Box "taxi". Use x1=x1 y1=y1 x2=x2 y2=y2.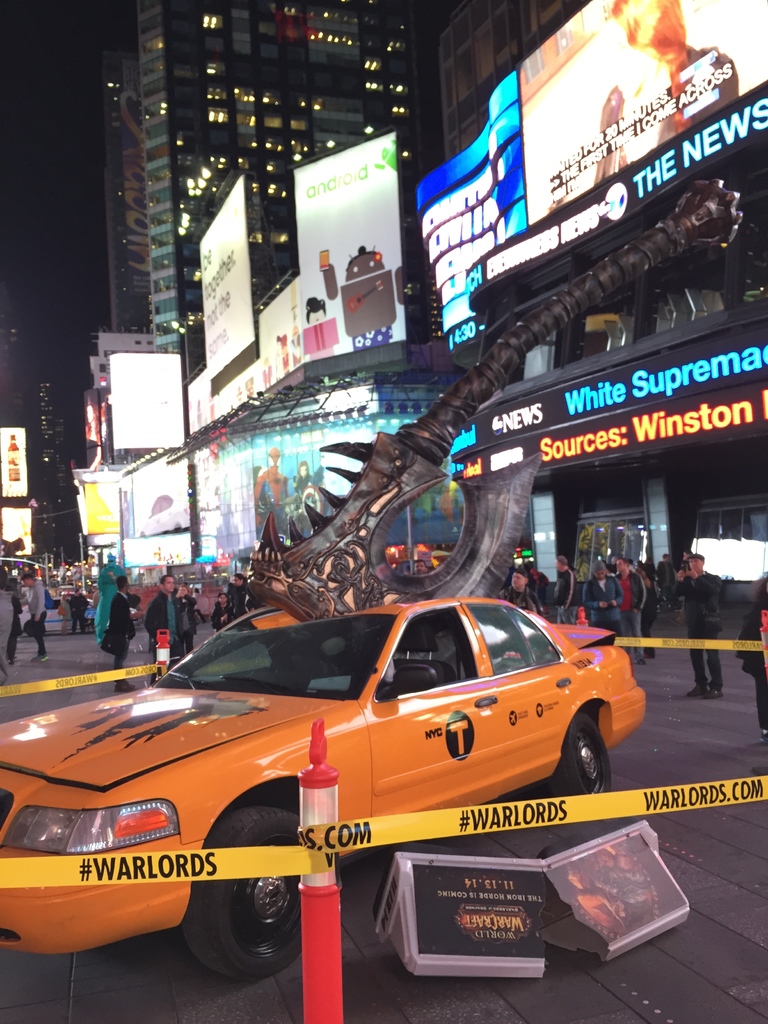
x1=0 y1=594 x2=646 y2=977.
